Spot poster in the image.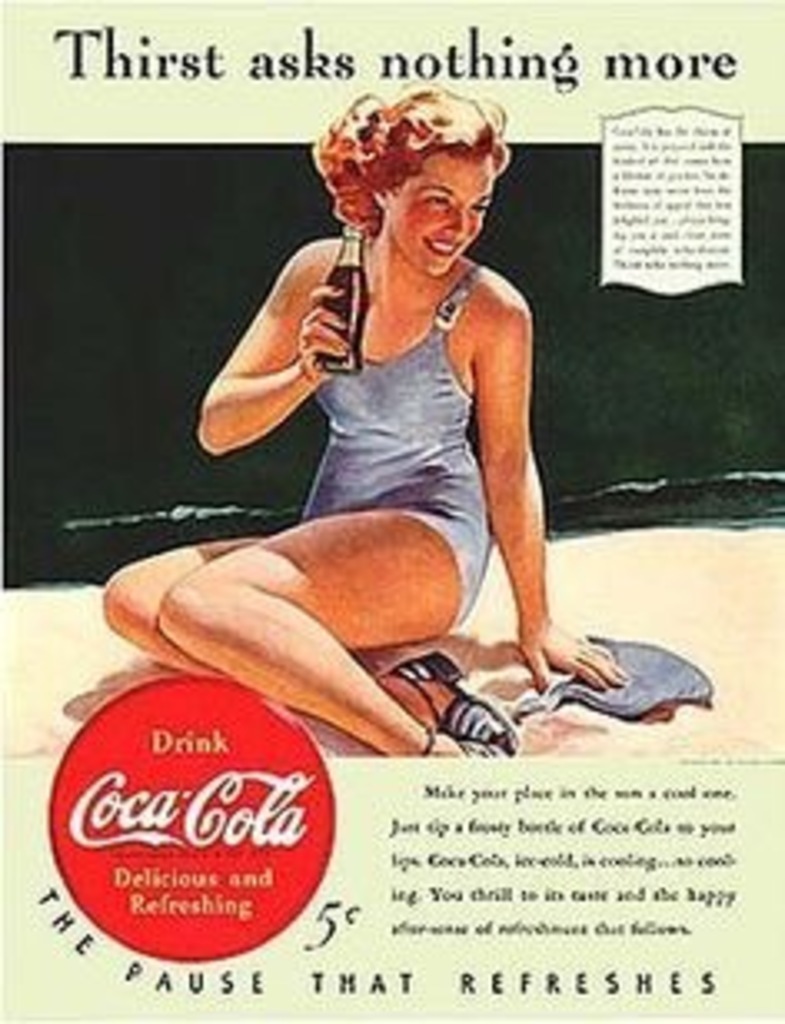
poster found at [x1=0, y1=0, x2=782, y2=1021].
